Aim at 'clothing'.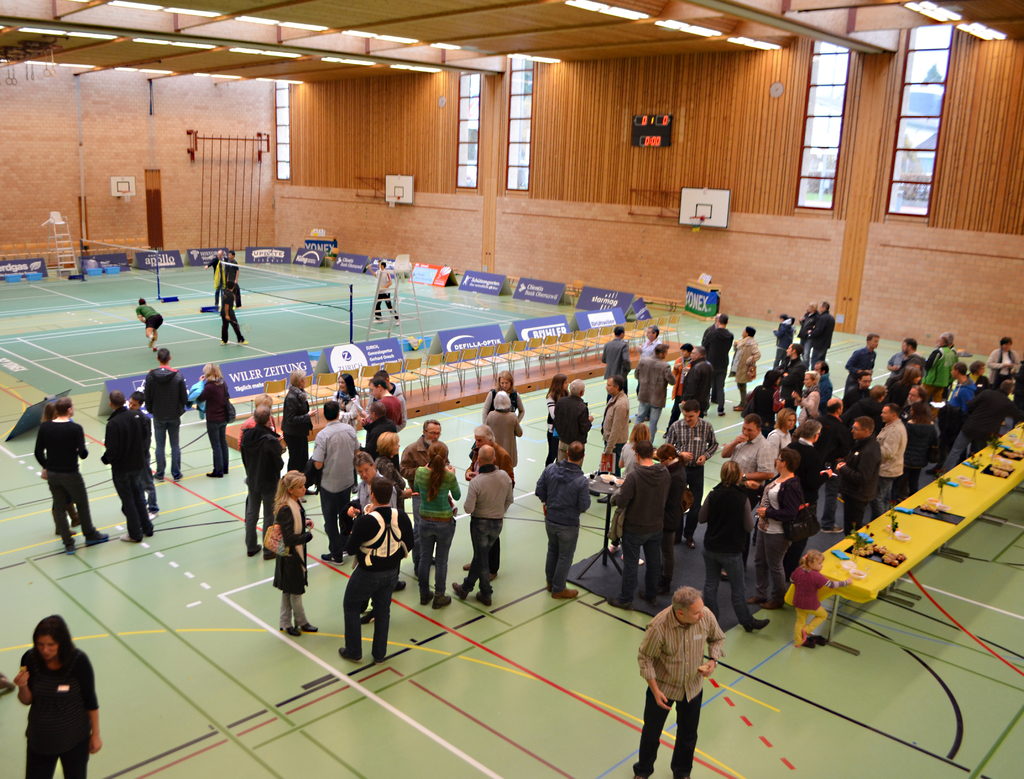
Aimed at (21, 644, 100, 778).
